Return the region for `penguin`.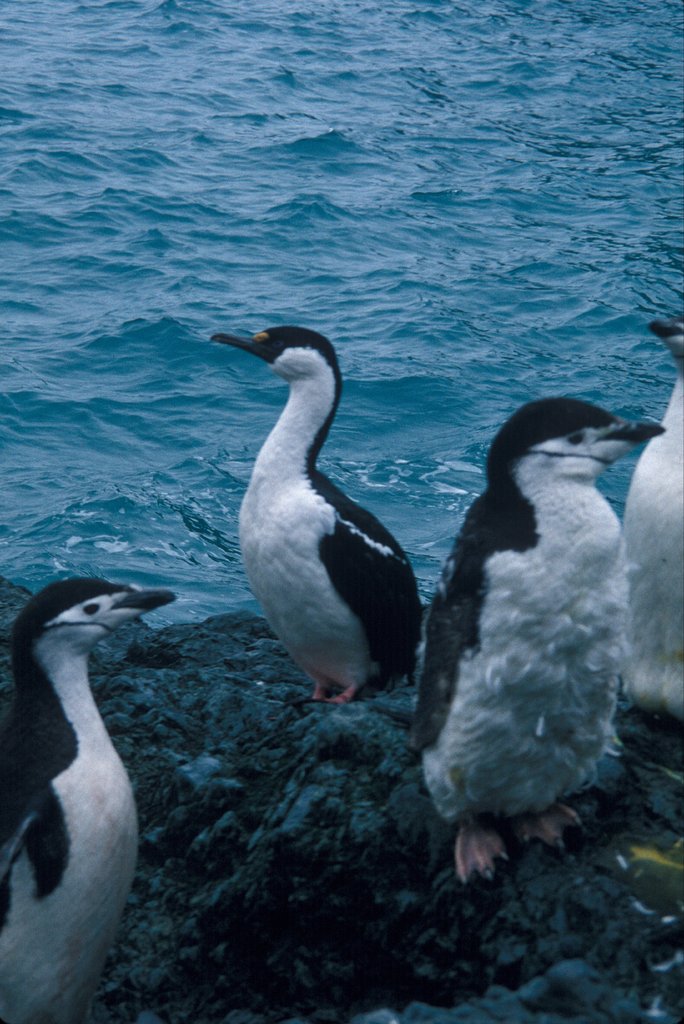
BBox(0, 575, 183, 1023).
